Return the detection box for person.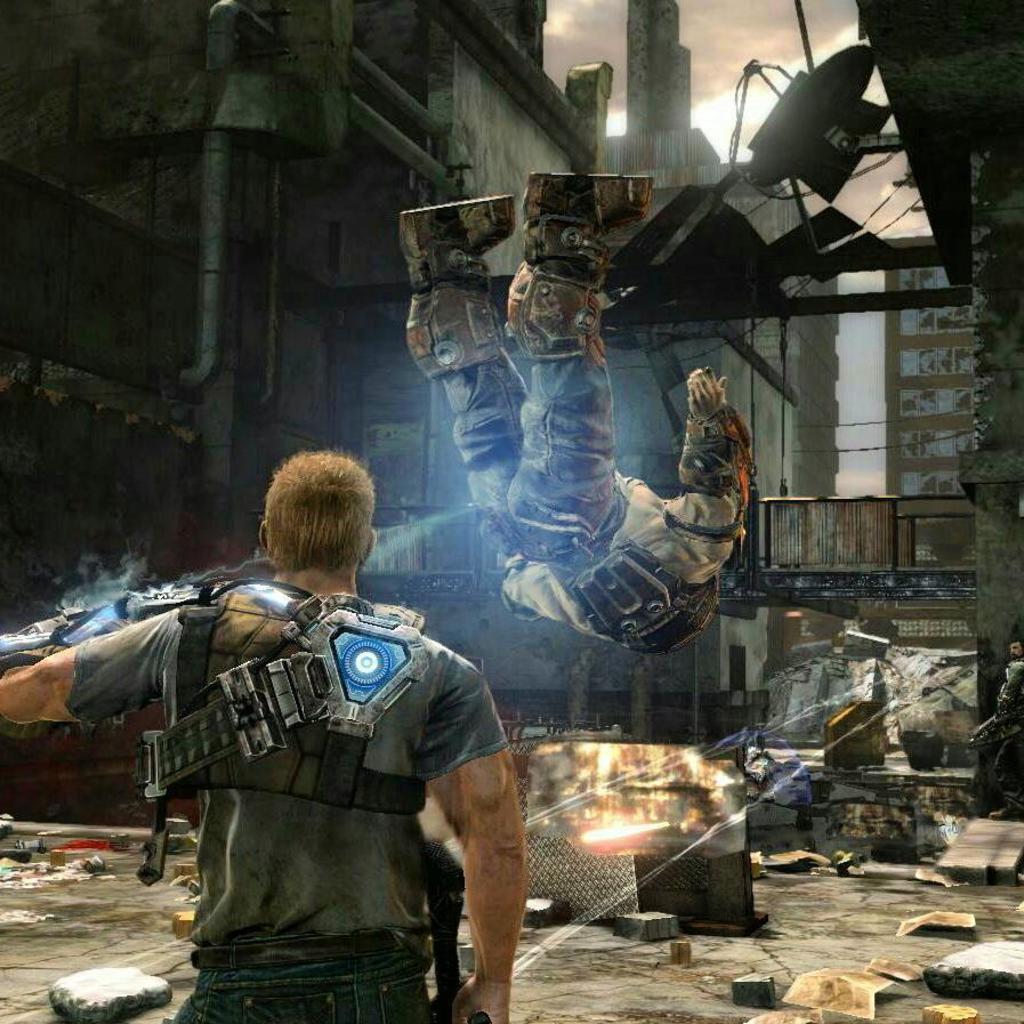
Rect(394, 170, 753, 653).
